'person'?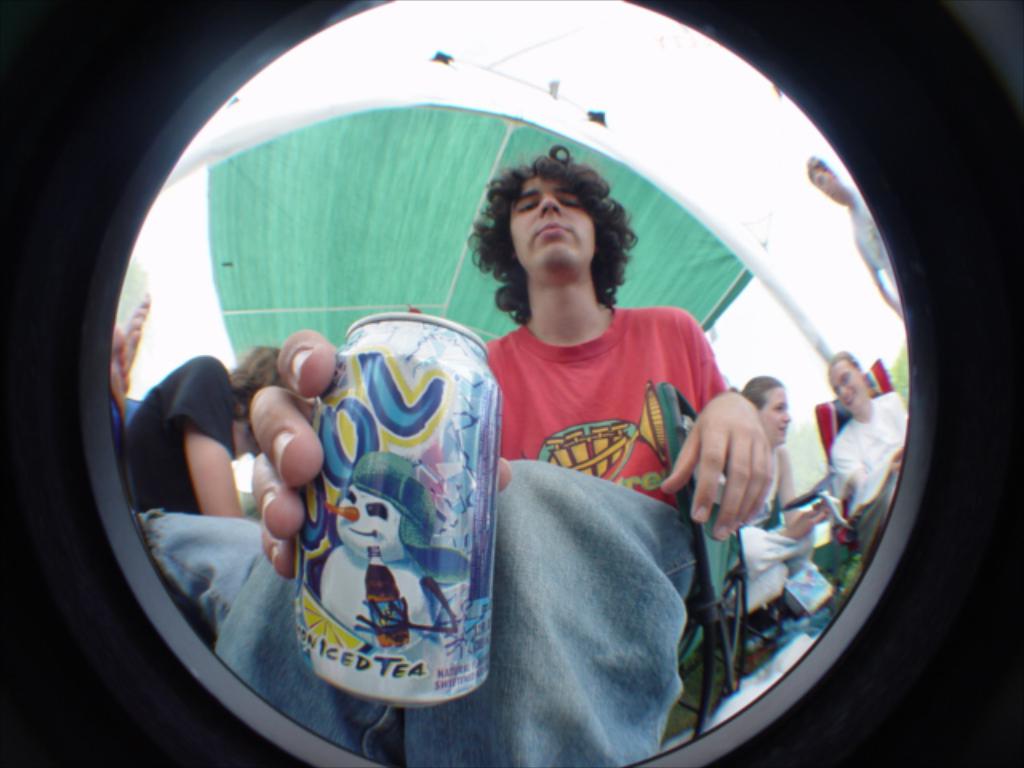
l=147, t=149, r=776, b=766
